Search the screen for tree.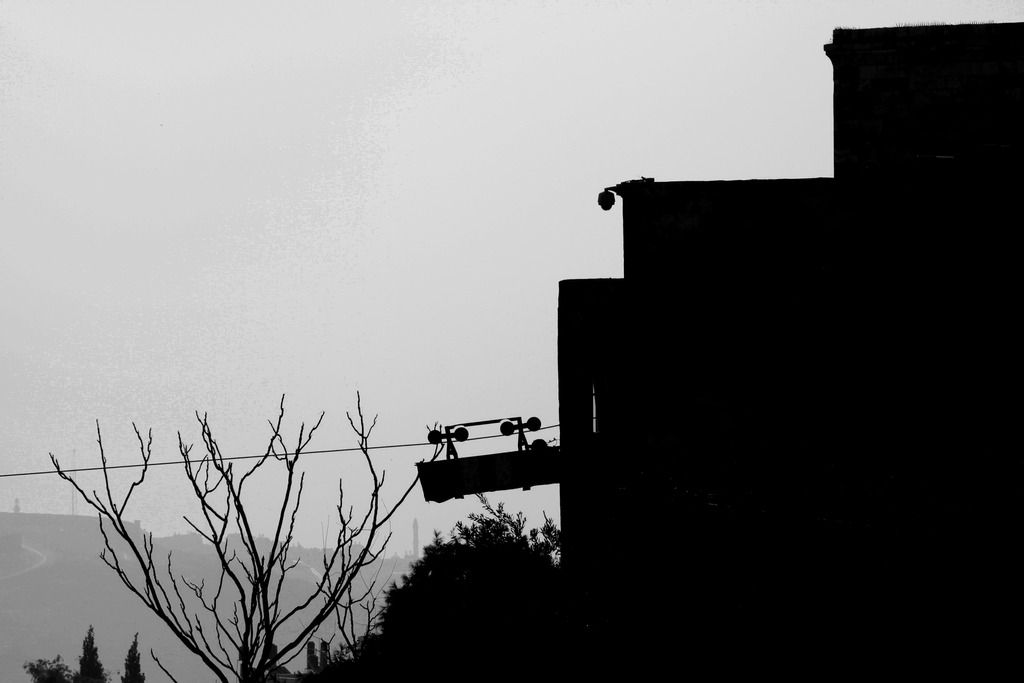
Found at region(43, 388, 436, 682).
